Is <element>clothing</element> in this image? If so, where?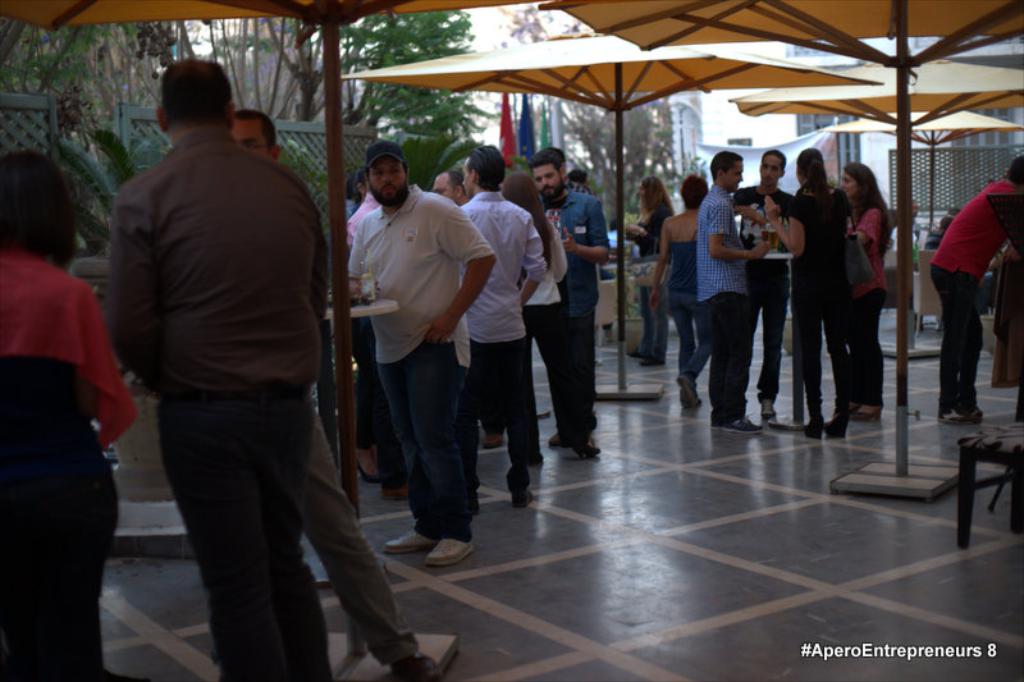
Yes, at left=104, top=125, right=329, bottom=397.
